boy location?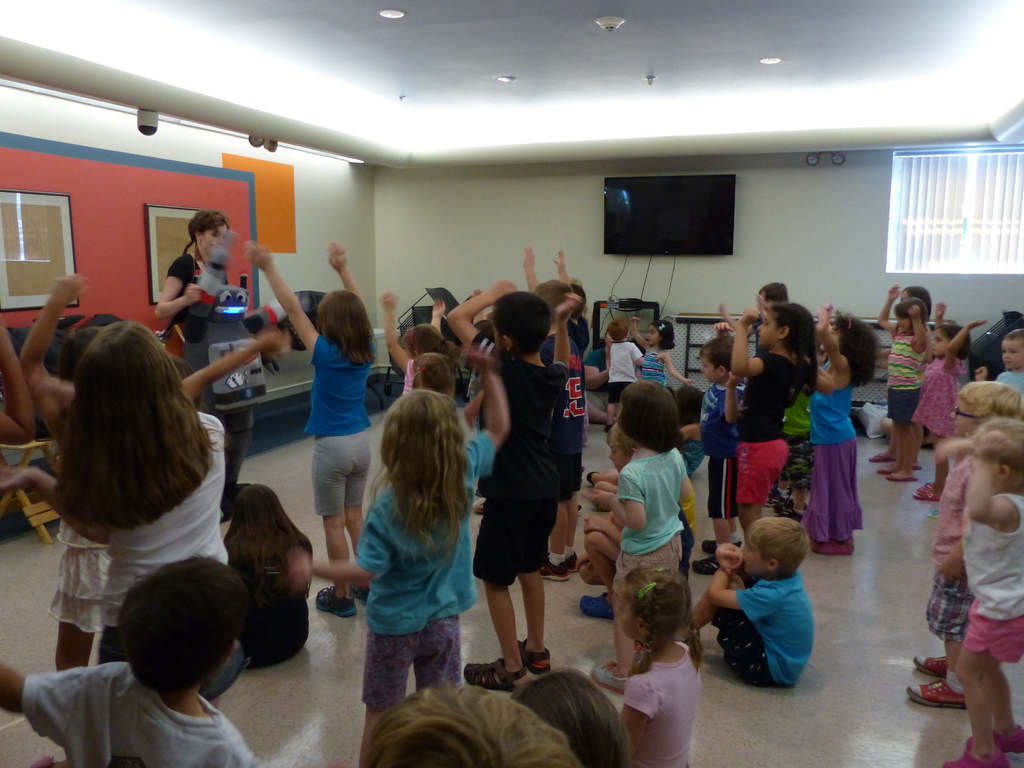
bbox(692, 323, 740, 573)
